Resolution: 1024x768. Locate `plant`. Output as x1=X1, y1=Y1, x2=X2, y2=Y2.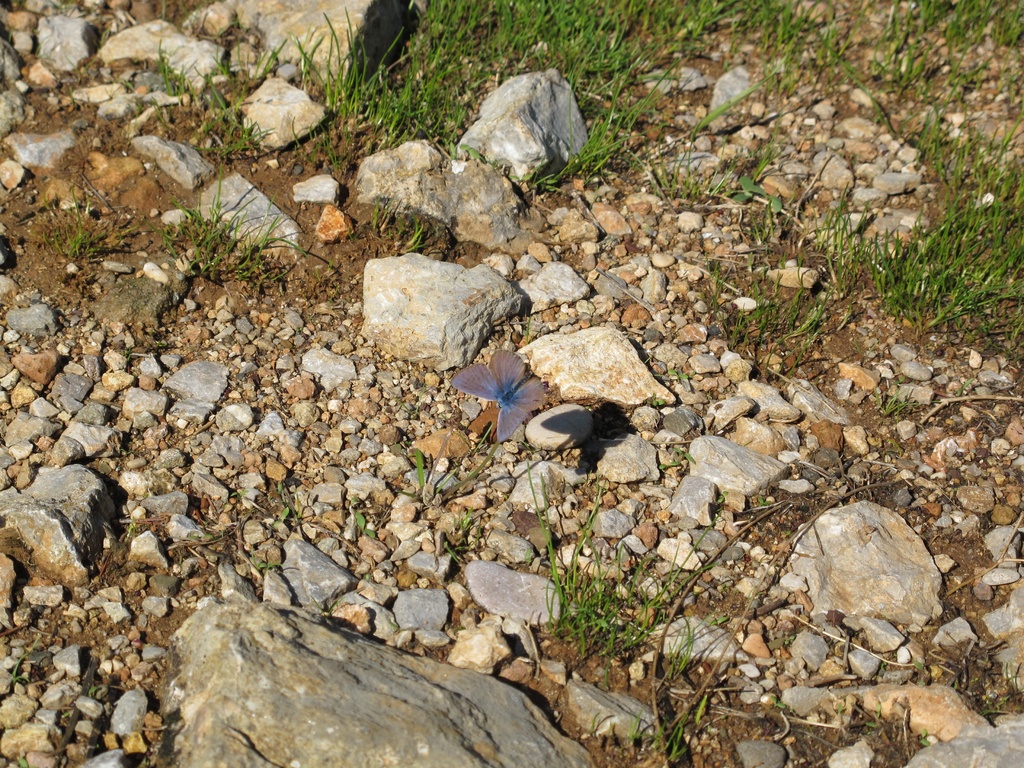
x1=743, y1=226, x2=768, y2=246.
